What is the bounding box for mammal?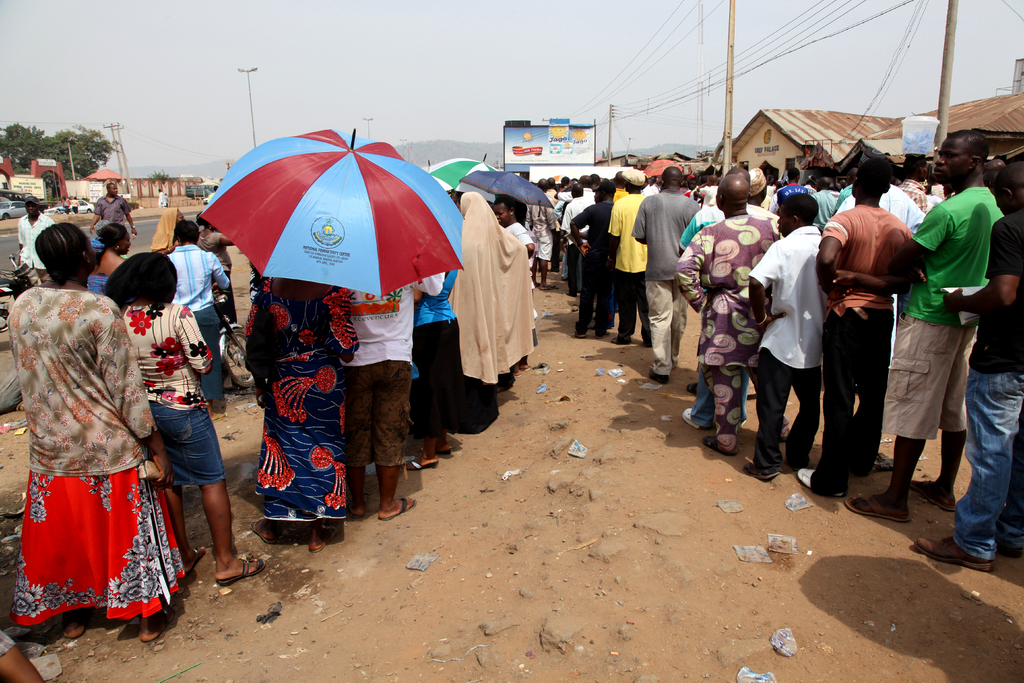
rect(13, 193, 50, 281).
